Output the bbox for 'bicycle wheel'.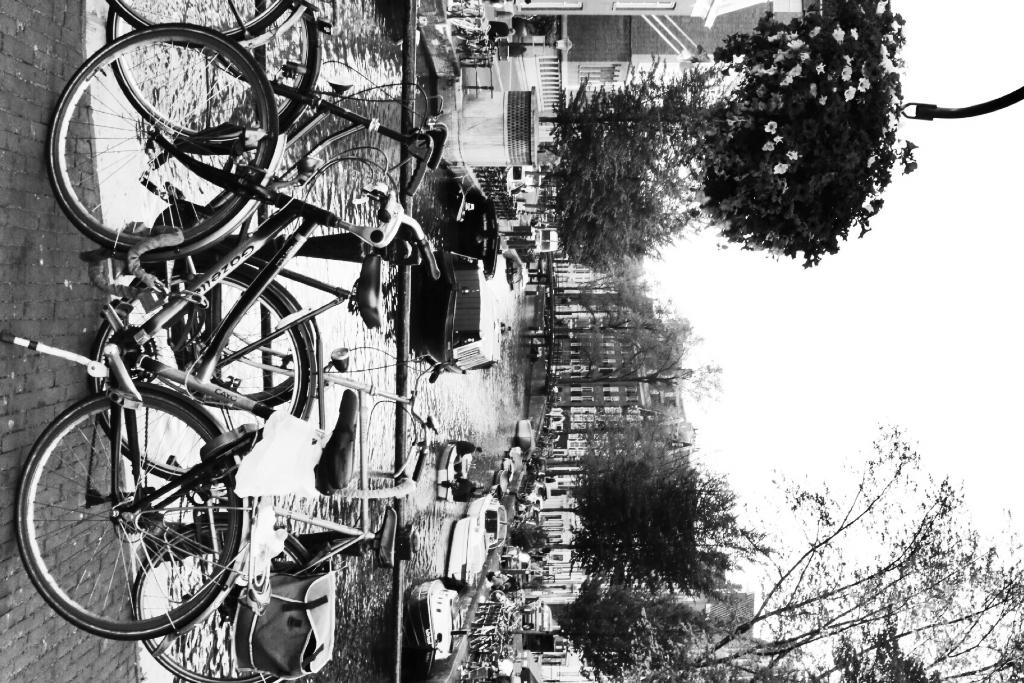
x1=118, y1=0, x2=298, y2=49.
